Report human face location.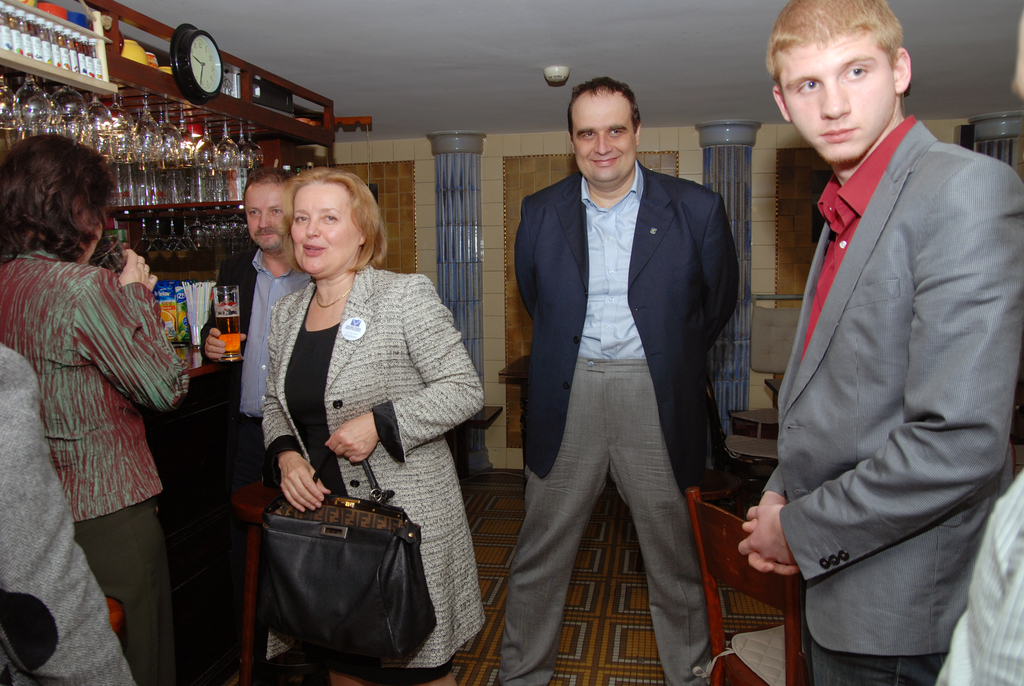
Report: <bbox>572, 94, 636, 183</bbox>.
